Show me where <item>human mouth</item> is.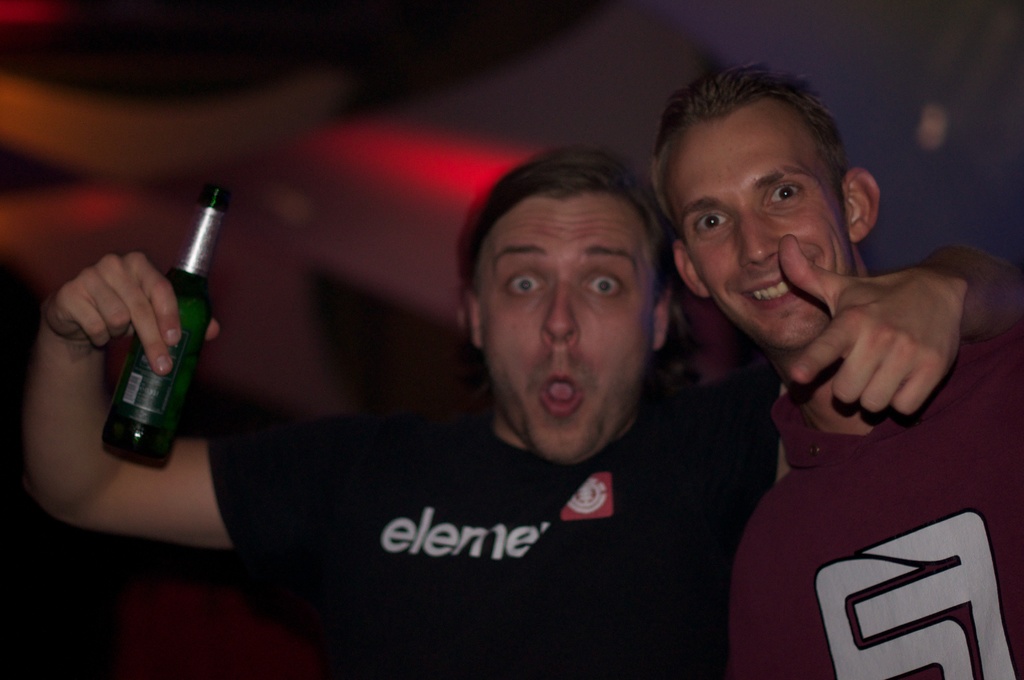
<item>human mouth</item> is at l=735, t=250, r=815, b=310.
